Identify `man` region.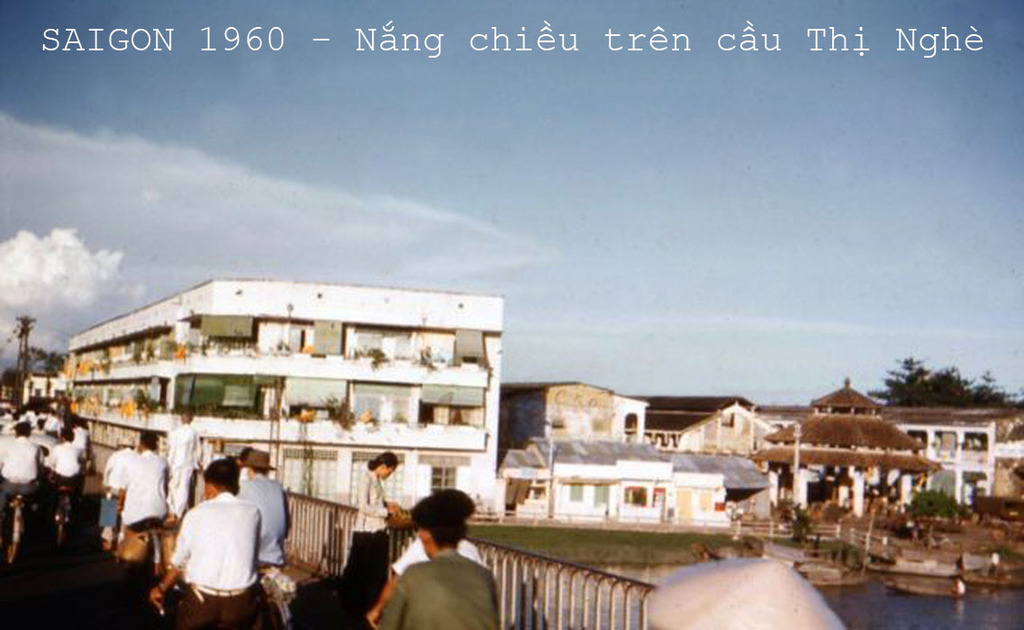
Region: region(32, 419, 50, 441).
